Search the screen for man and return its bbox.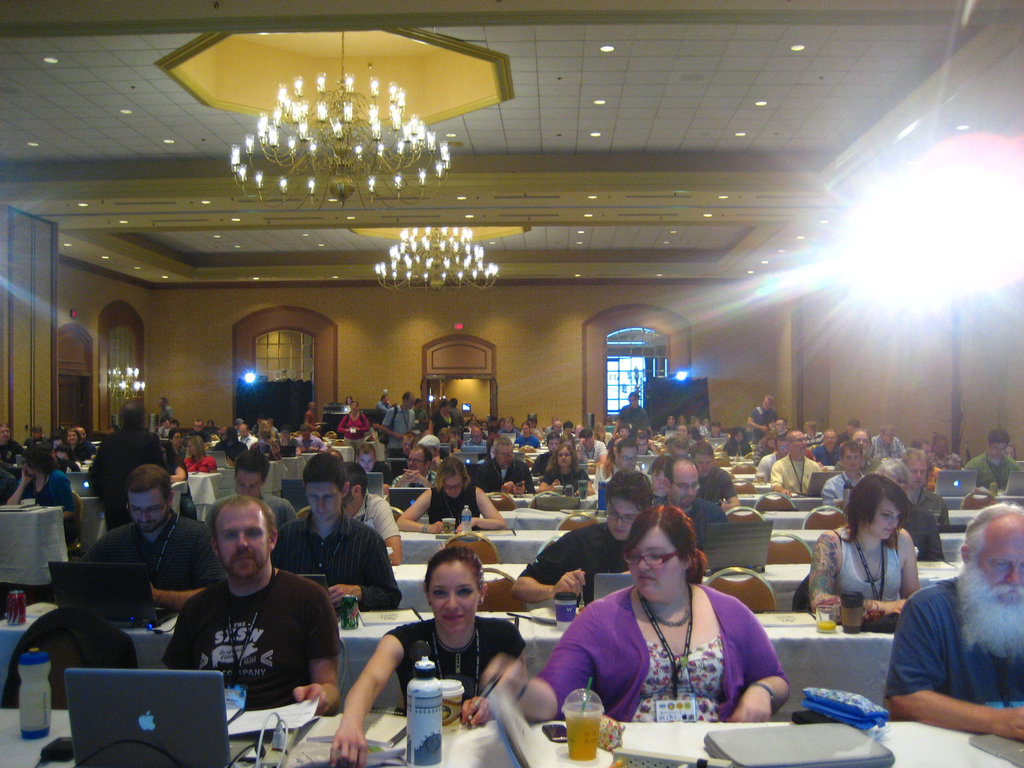
Found: 142 442 332 737.
